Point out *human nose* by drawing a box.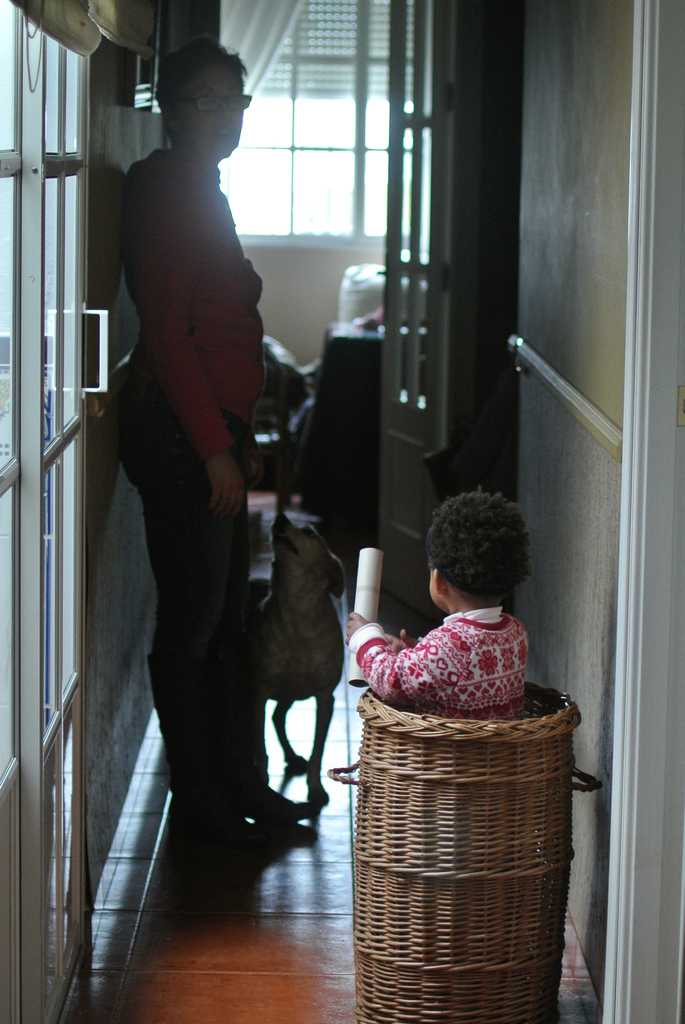
<bbox>219, 103, 232, 117</bbox>.
